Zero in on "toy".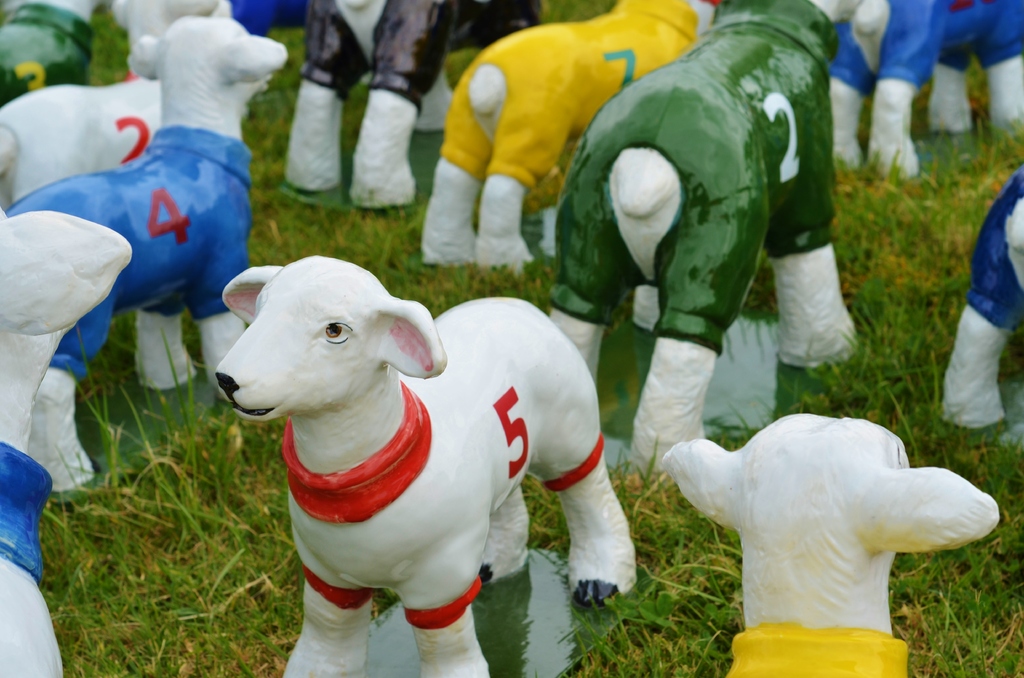
Zeroed in: 208:248:643:677.
